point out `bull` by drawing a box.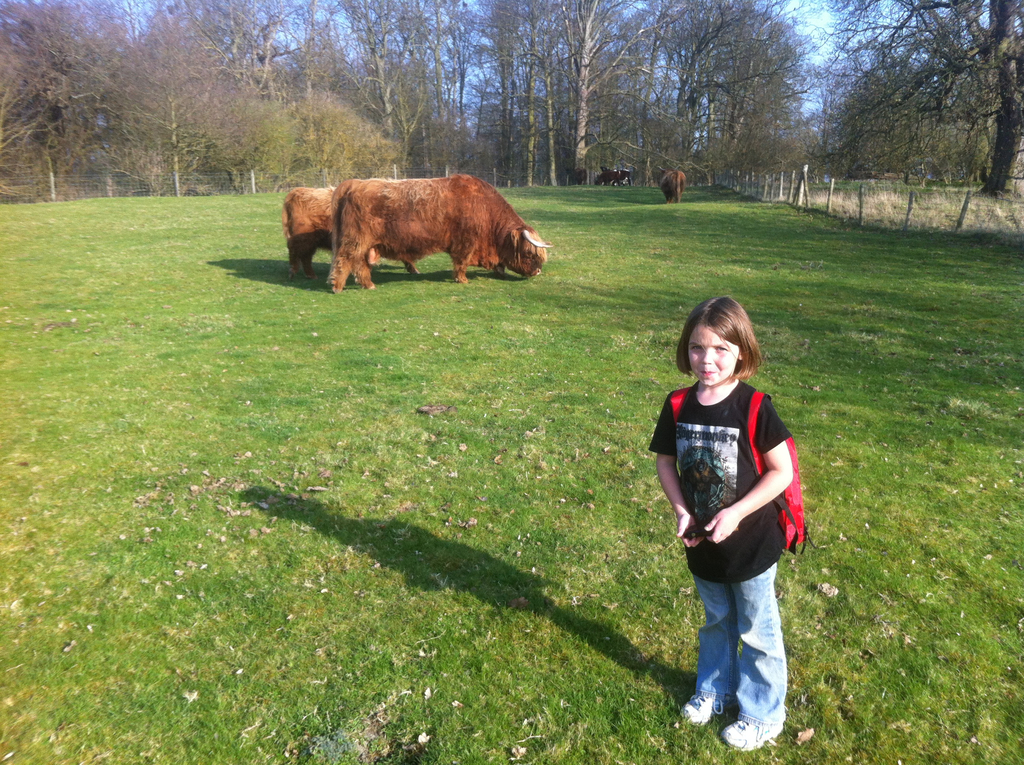
region(277, 184, 422, 271).
